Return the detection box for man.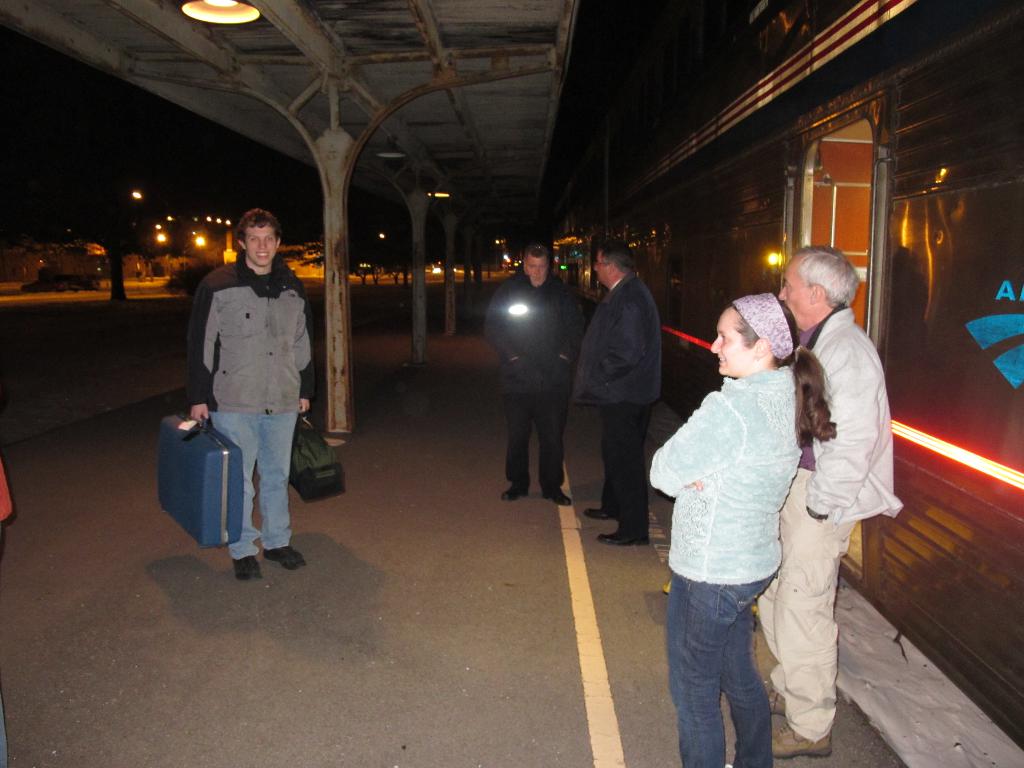
(left=573, top=240, right=654, bottom=544).
